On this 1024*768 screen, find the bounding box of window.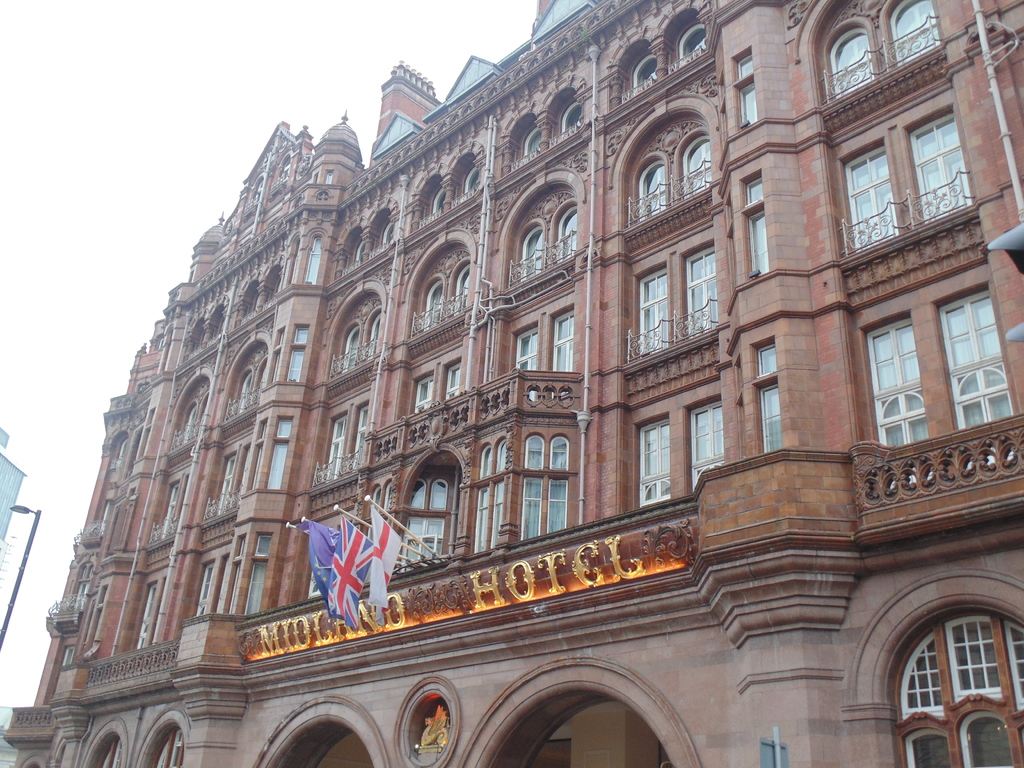
Bounding box: (680,134,715,198).
